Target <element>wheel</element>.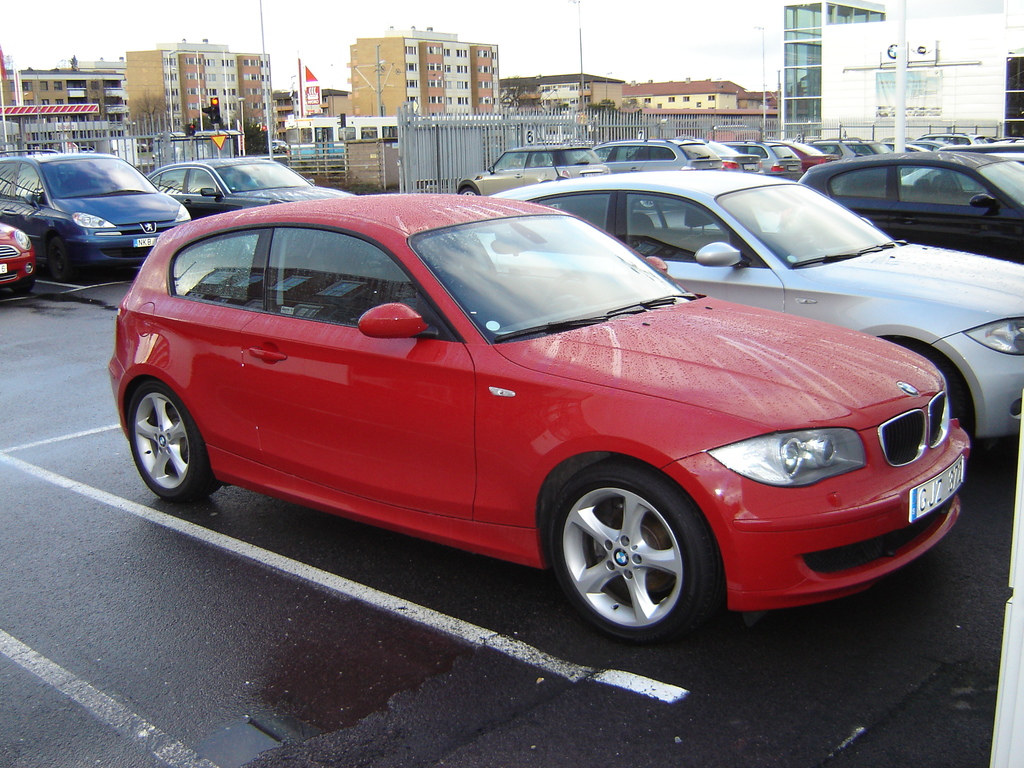
Target region: <region>128, 376, 221, 501</region>.
